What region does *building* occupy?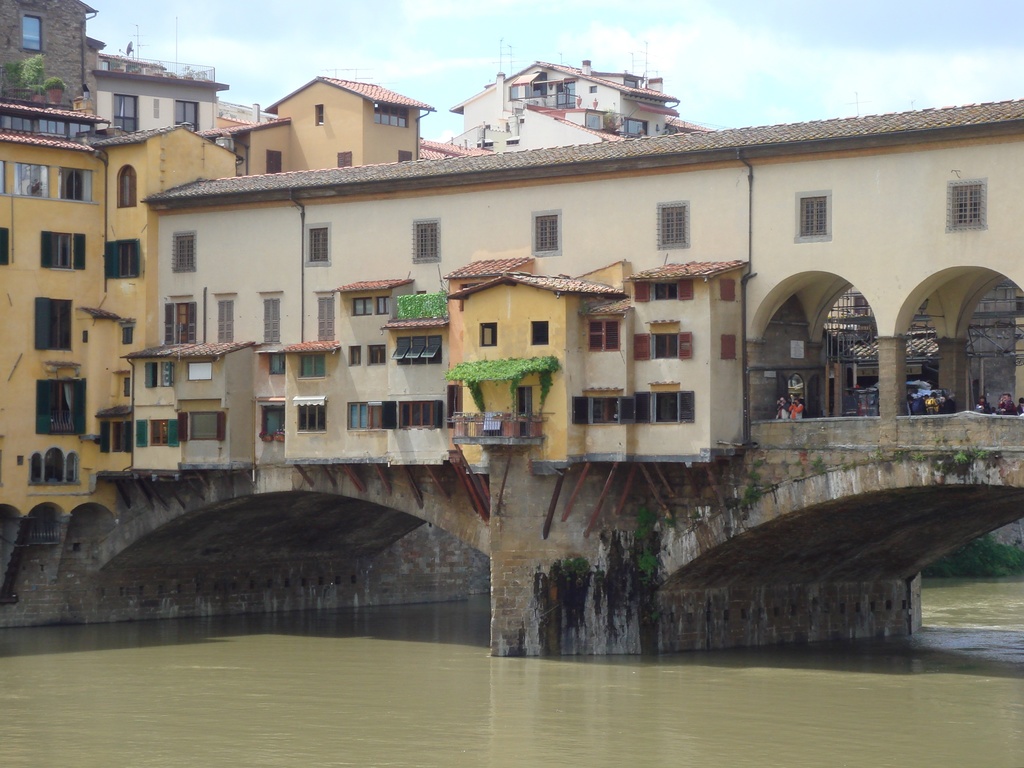
BBox(451, 60, 675, 147).
